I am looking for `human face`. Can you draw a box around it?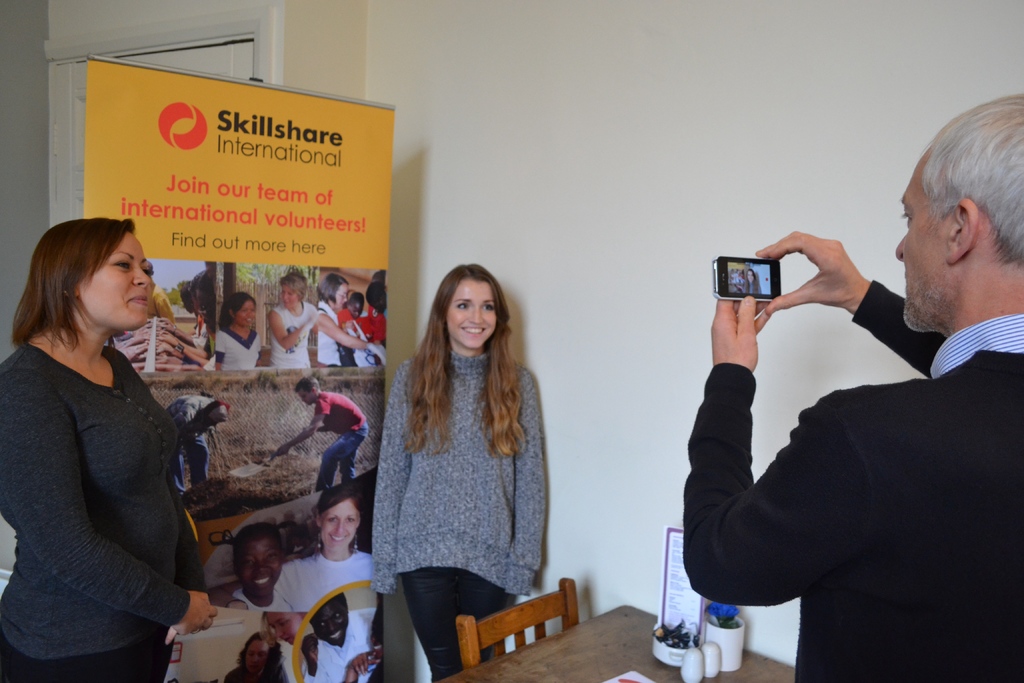
Sure, the bounding box is crop(282, 286, 300, 306).
